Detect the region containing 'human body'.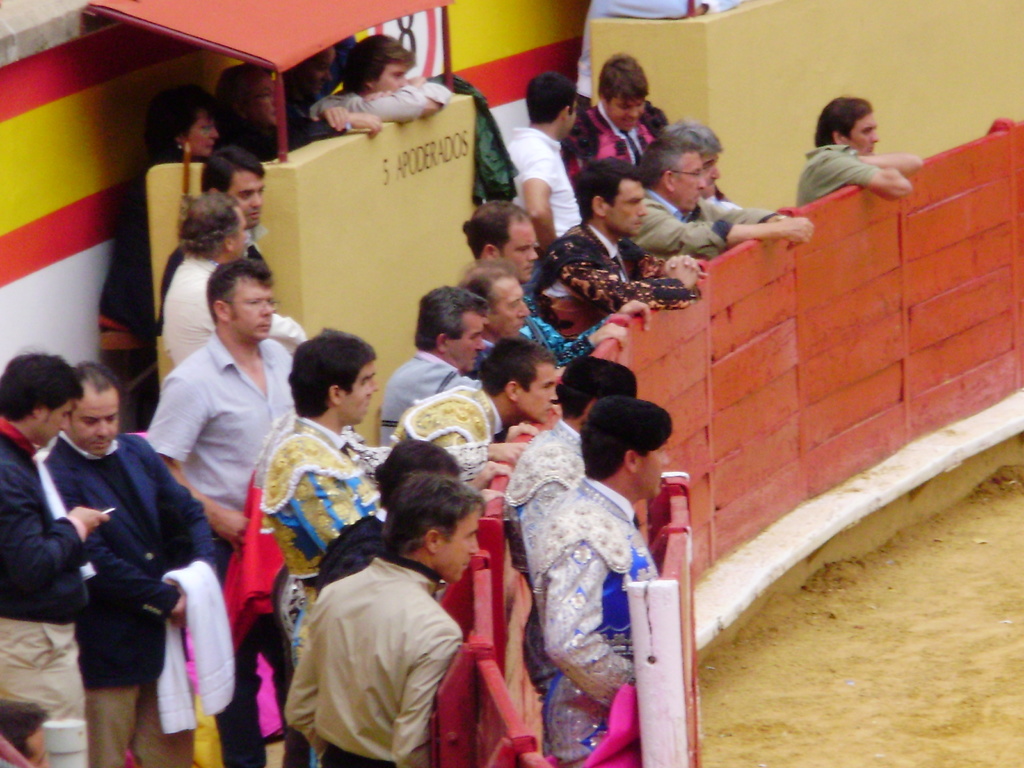
(x1=294, y1=436, x2=472, y2=584).
